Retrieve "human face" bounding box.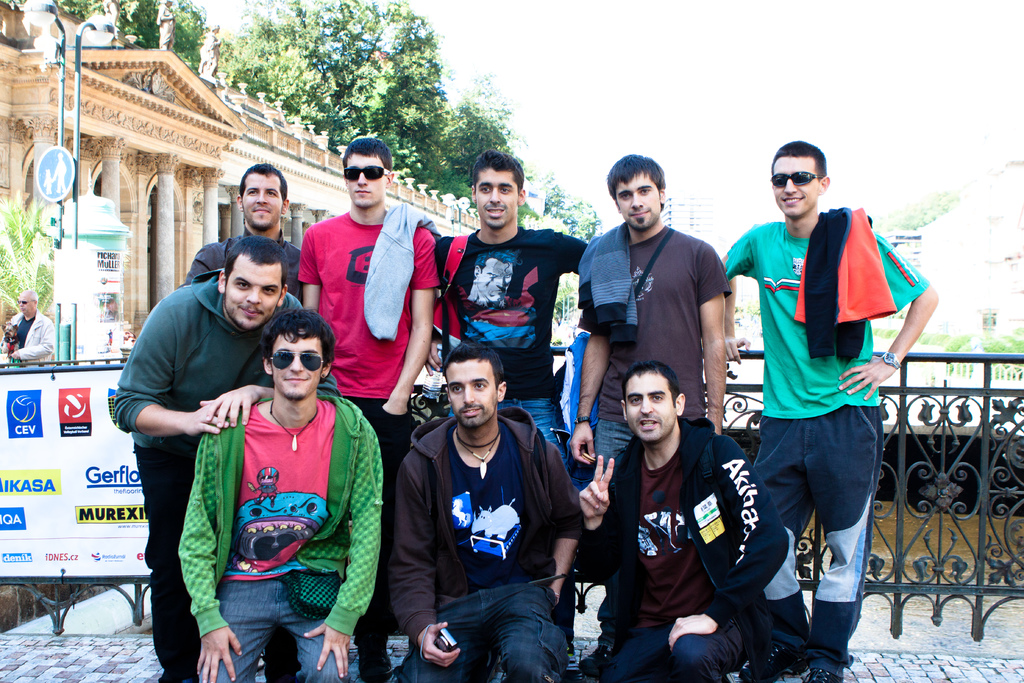
Bounding box: bbox(624, 368, 674, 440).
